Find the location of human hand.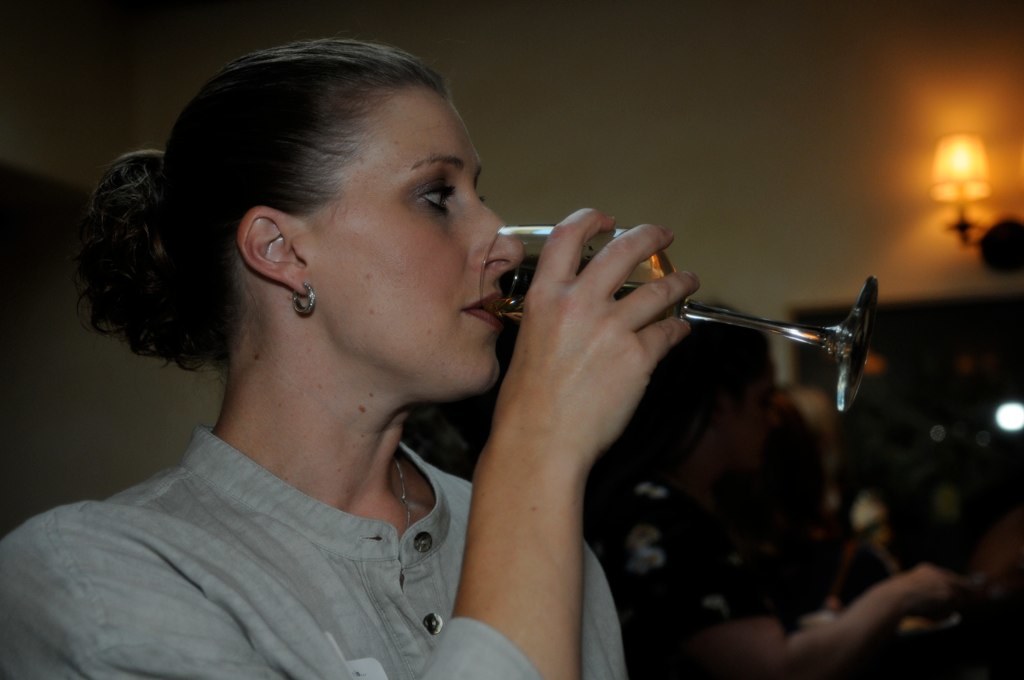
Location: {"x1": 902, "y1": 566, "x2": 978, "y2": 611}.
